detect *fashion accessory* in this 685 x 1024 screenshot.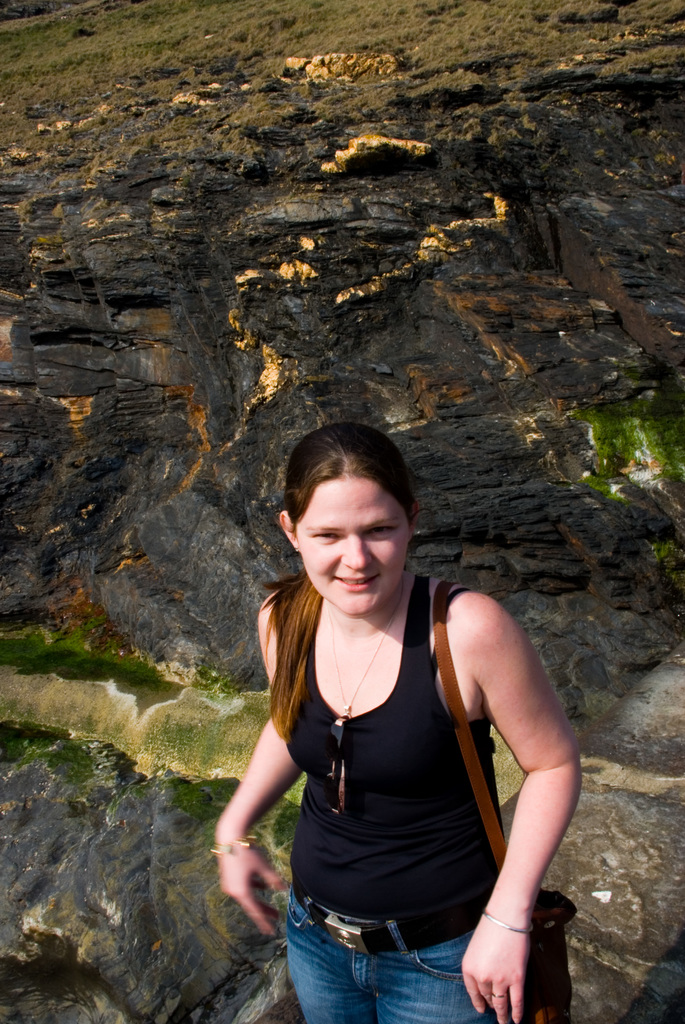
Detection: box(295, 886, 474, 953).
